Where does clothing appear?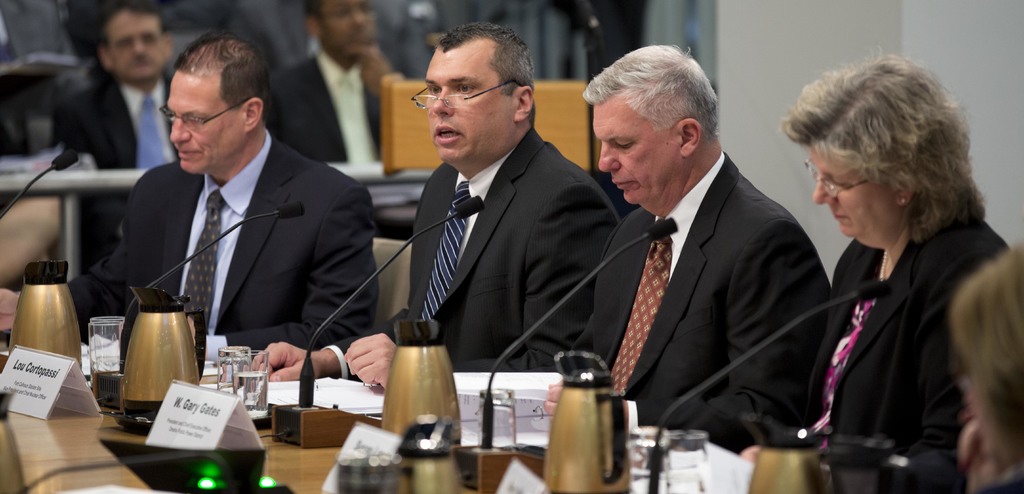
Appears at bbox=[66, 127, 382, 347].
